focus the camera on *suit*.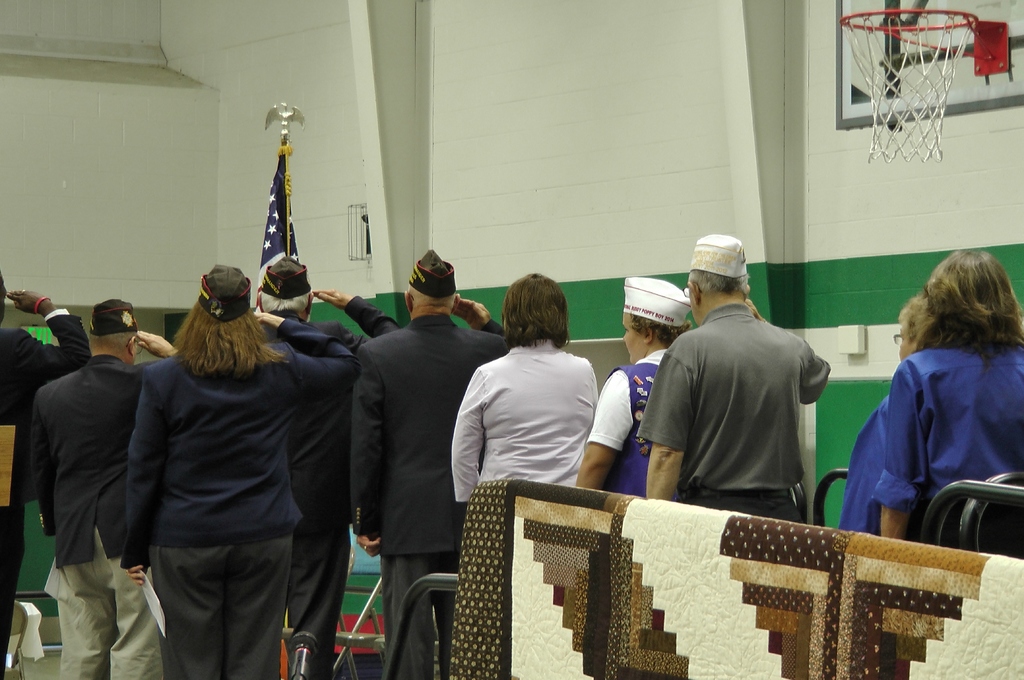
Focus region: locate(28, 355, 166, 679).
